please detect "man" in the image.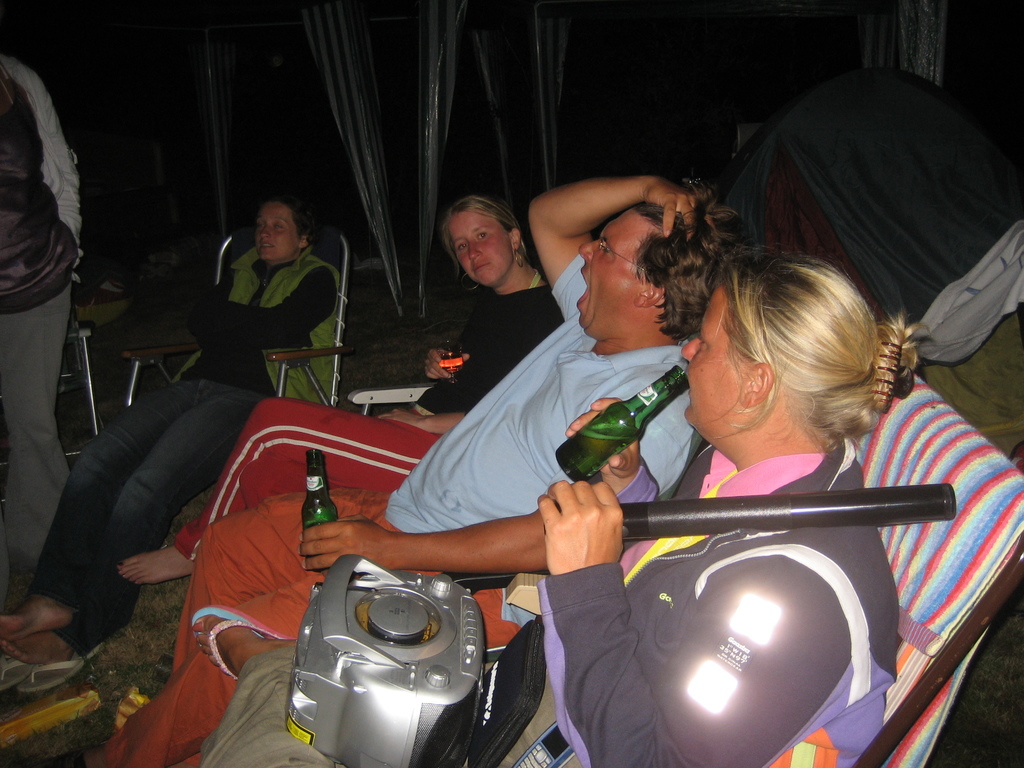
[60, 177, 739, 767].
